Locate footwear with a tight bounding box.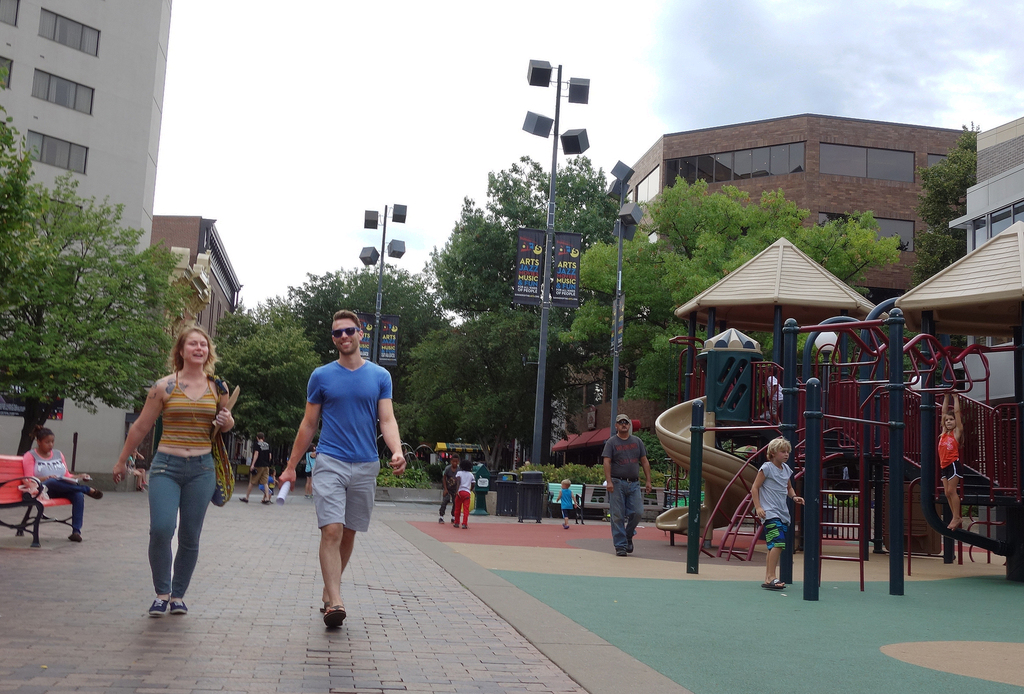
(761, 576, 781, 590).
